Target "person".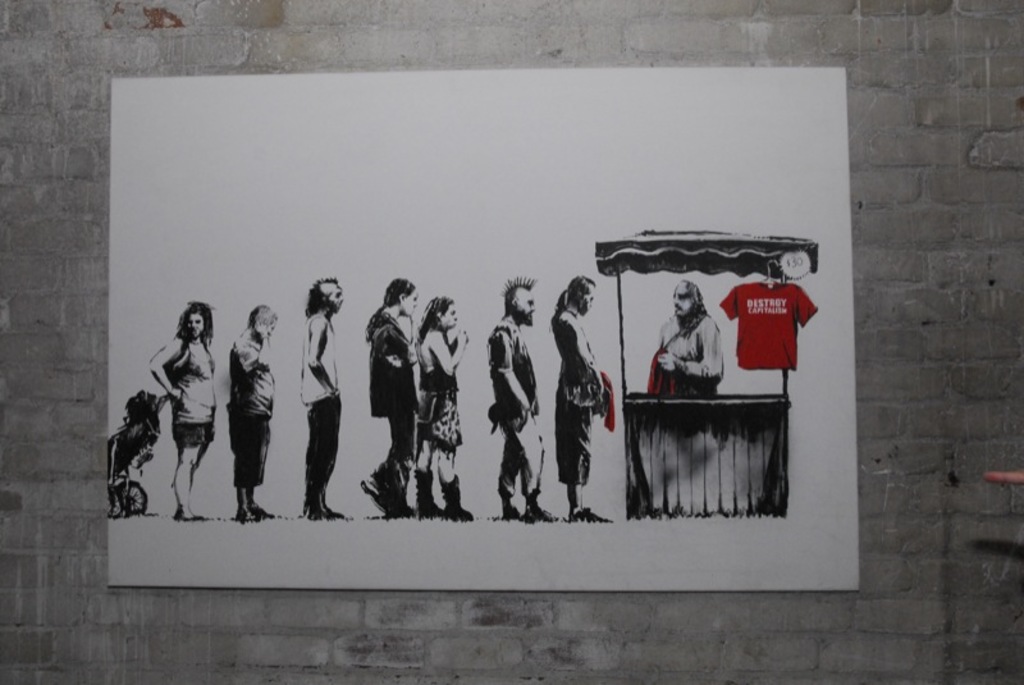
Target region: box=[488, 275, 561, 525].
